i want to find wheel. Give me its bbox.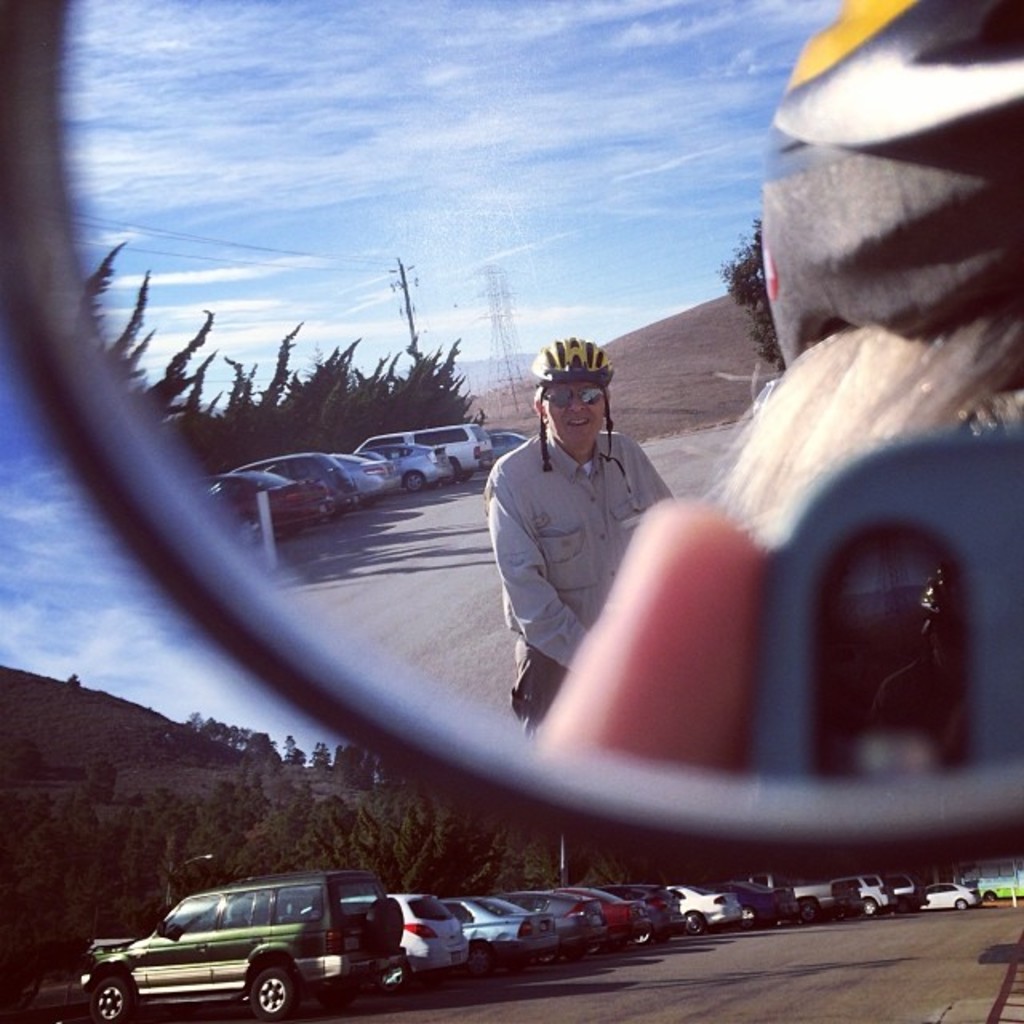
crop(539, 950, 562, 962).
